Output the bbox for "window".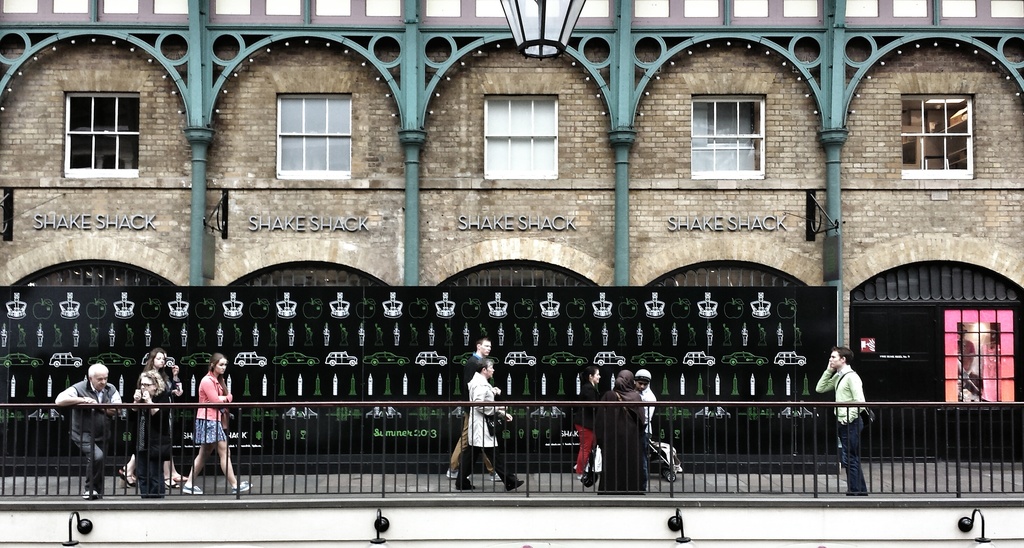
(x1=898, y1=94, x2=978, y2=181).
